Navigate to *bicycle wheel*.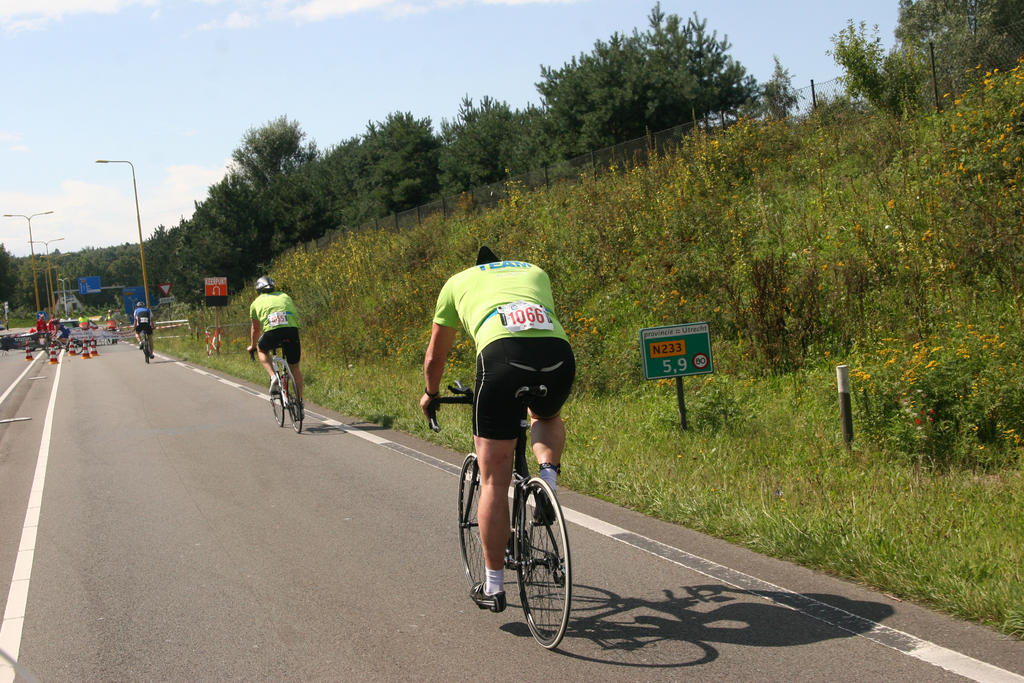
Navigation target: {"left": 513, "top": 489, "right": 575, "bottom": 646}.
